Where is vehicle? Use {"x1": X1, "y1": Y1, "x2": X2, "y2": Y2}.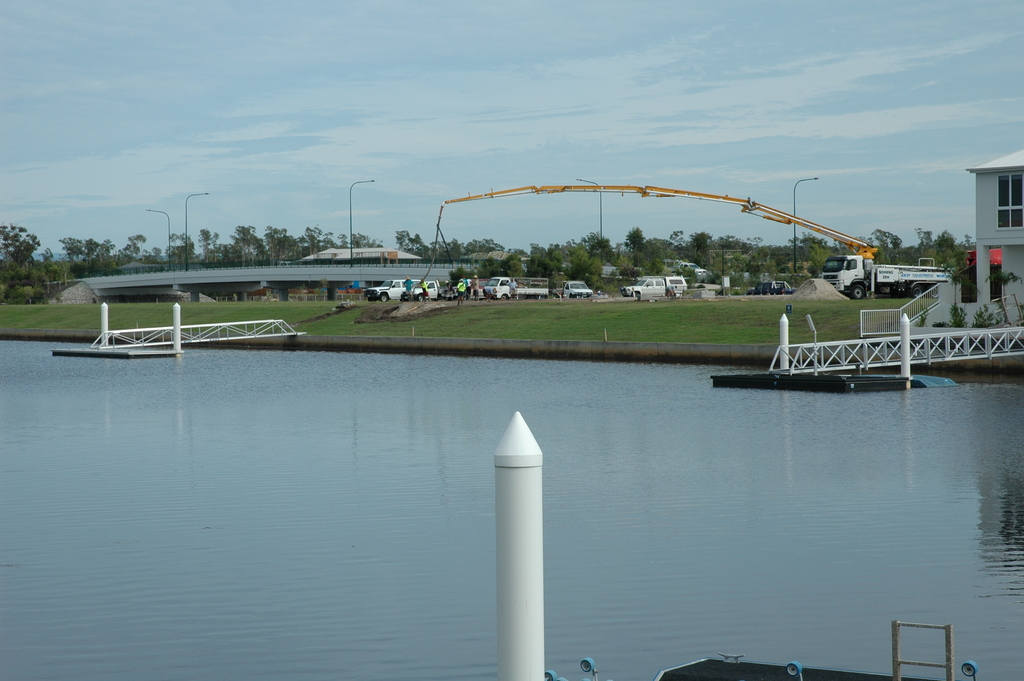
{"x1": 484, "y1": 273, "x2": 548, "y2": 299}.
